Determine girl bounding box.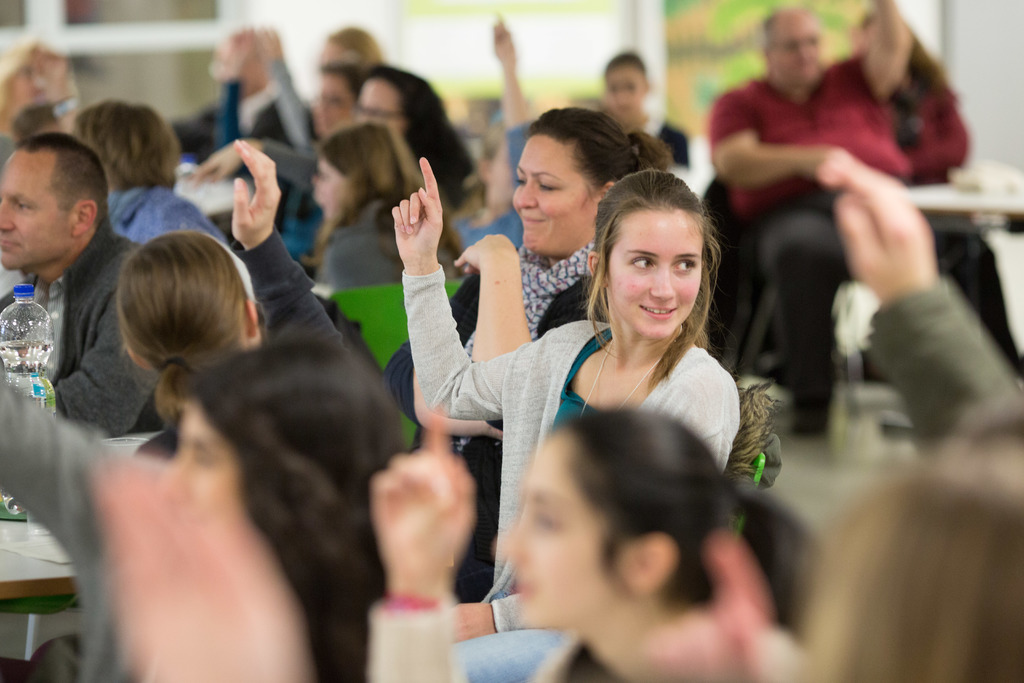
Determined: Rect(19, 137, 351, 682).
